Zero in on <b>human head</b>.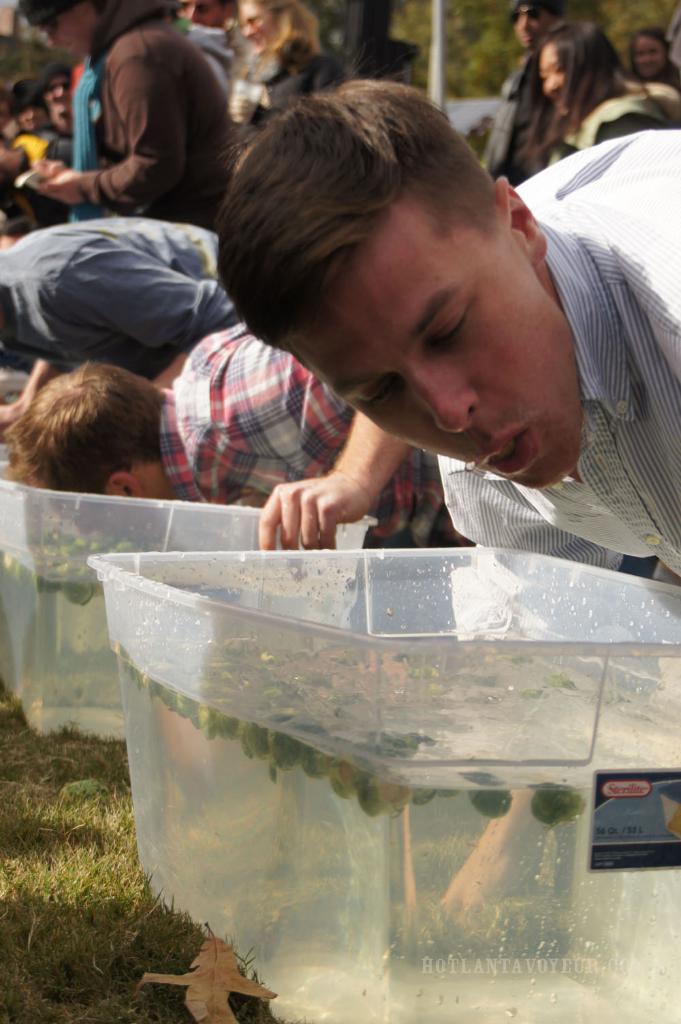
Zeroed in: 624 29 677 79.
